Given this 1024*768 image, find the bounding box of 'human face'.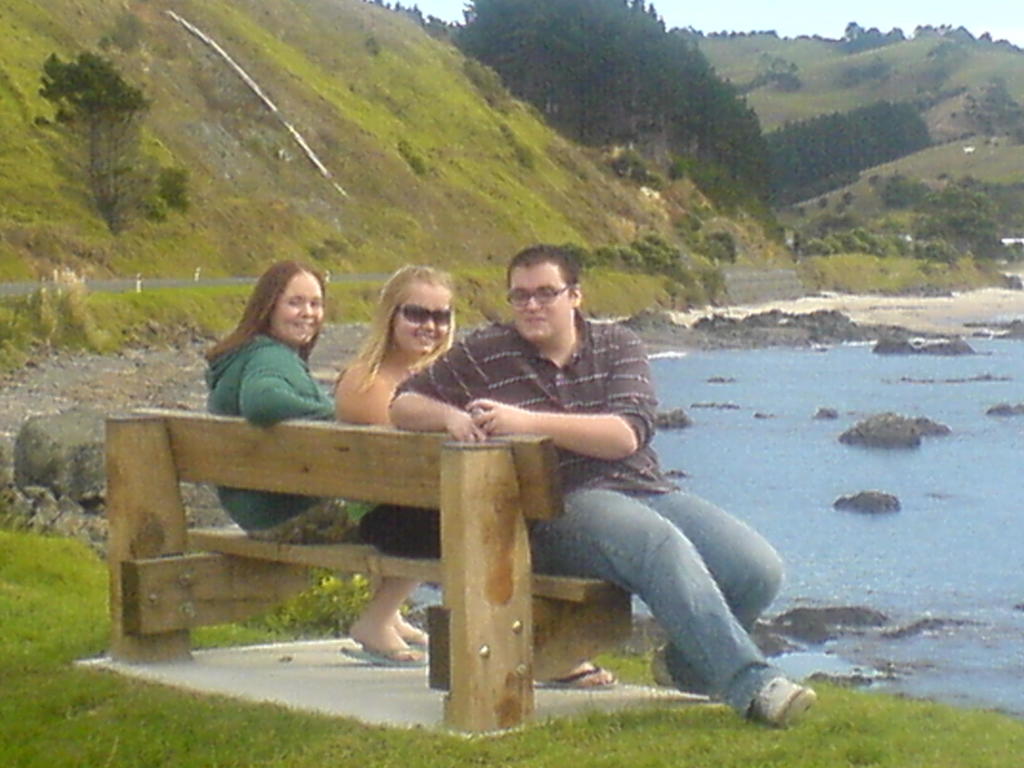
bbox=[270, 270, 327, 344].
